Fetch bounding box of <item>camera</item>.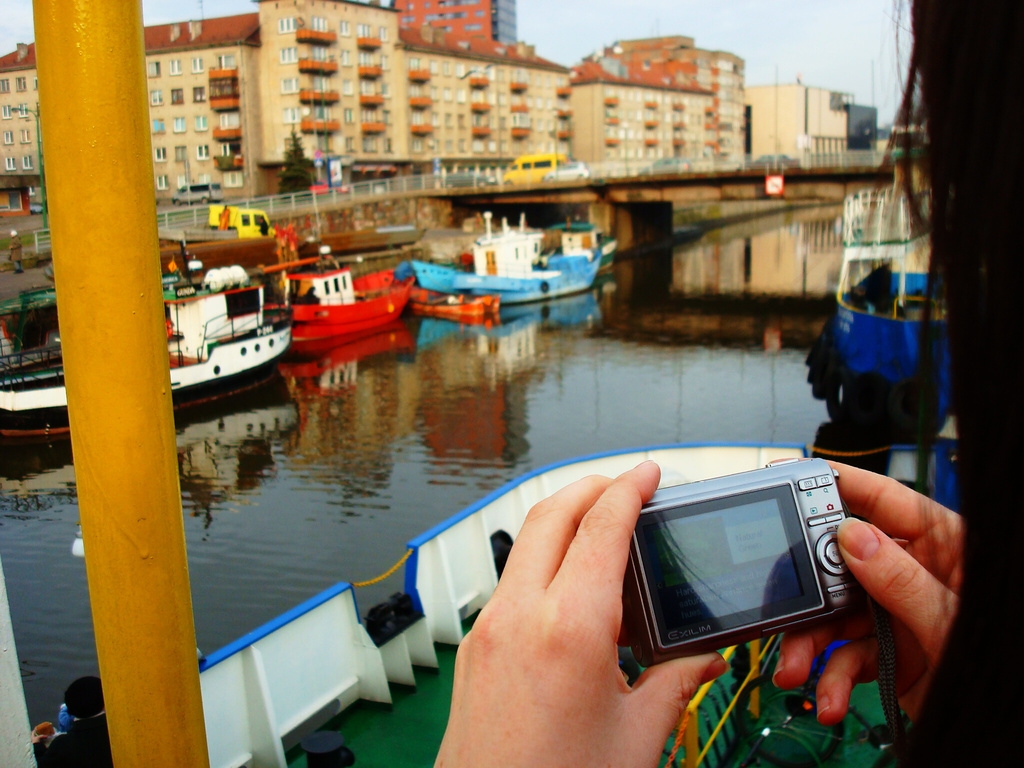
Bbox: select_region(596, 456, 867, 674).
